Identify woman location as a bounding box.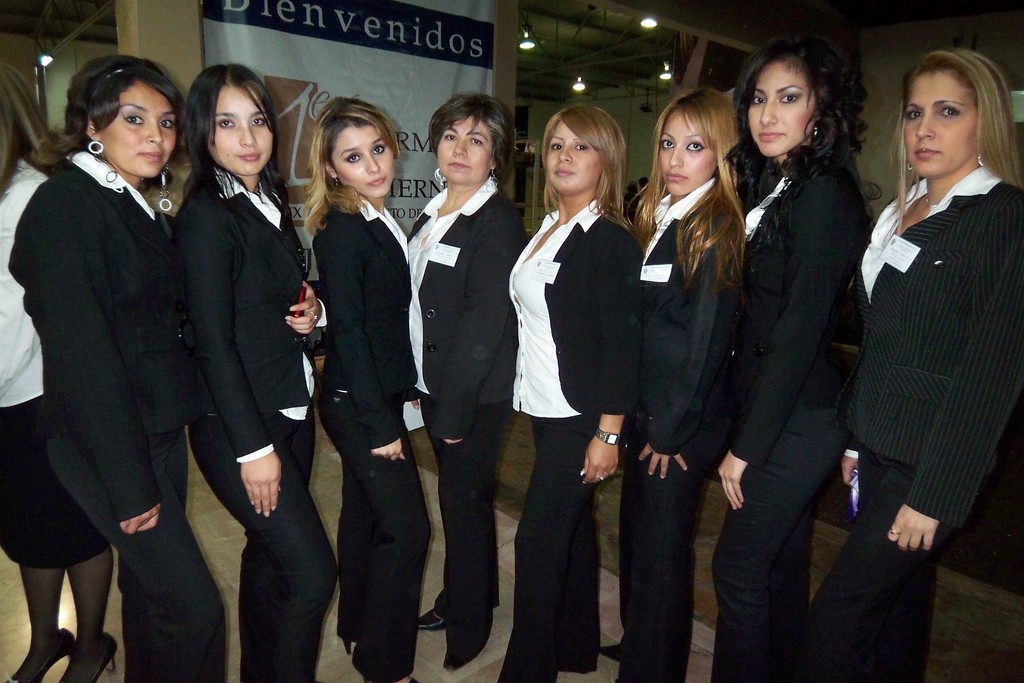
169:62:334:682.
